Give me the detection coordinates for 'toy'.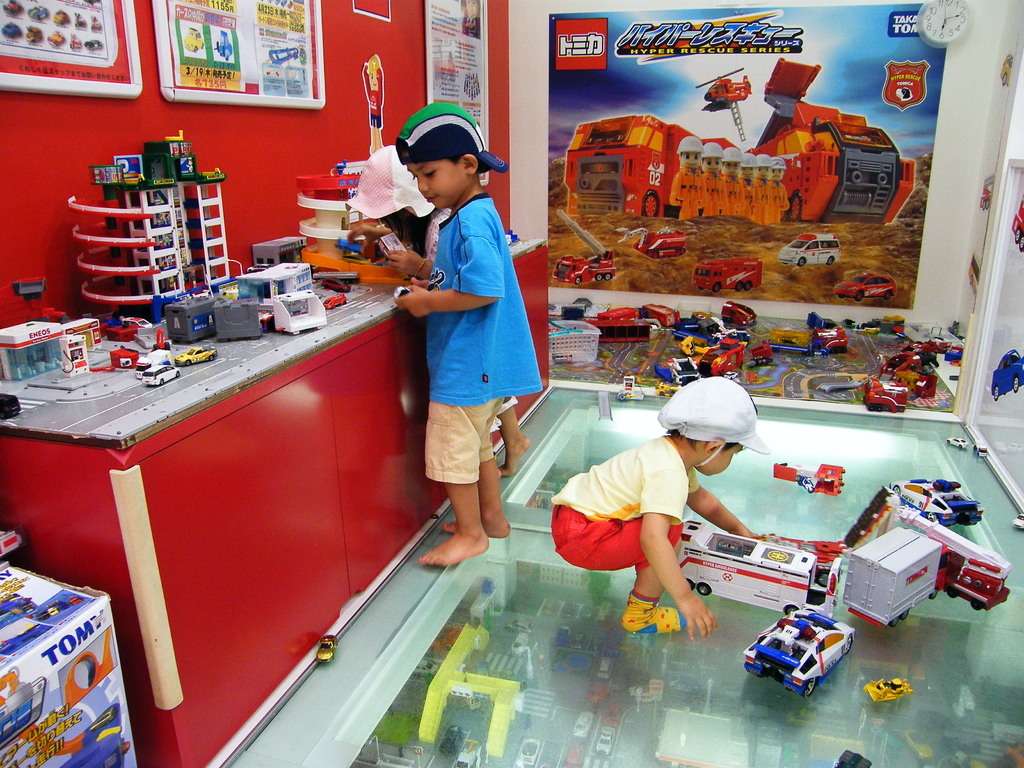
<region>322, 286, 349, 307</region>.
